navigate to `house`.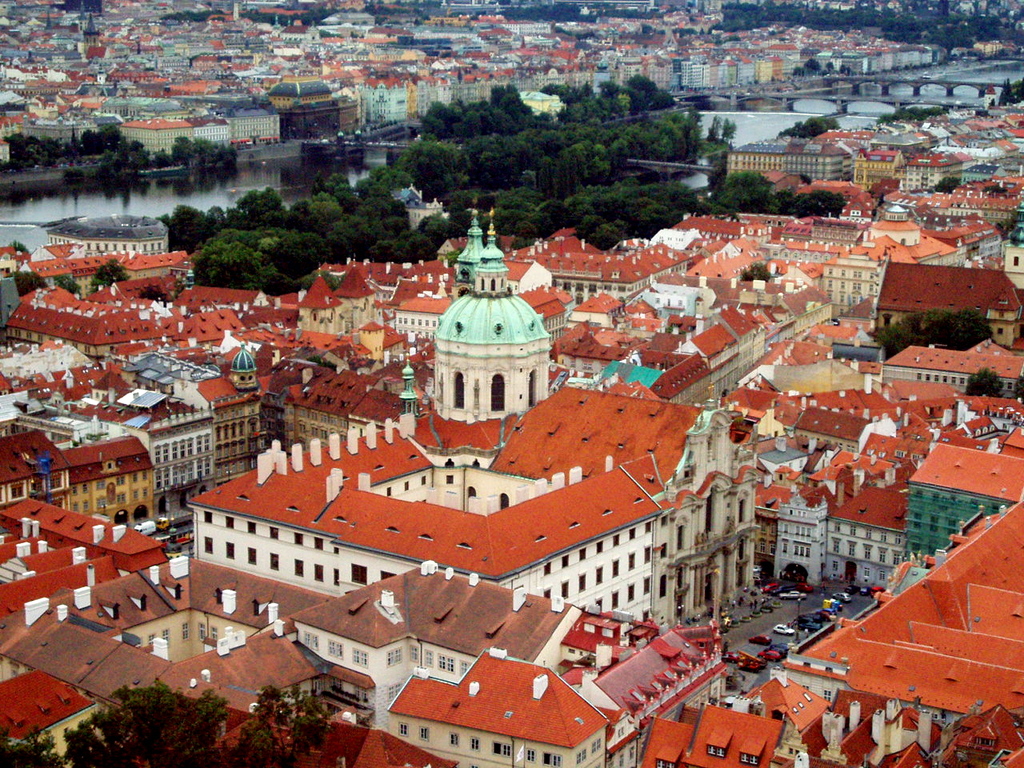
Navigation target: crop(157, 304, 253, 348).
